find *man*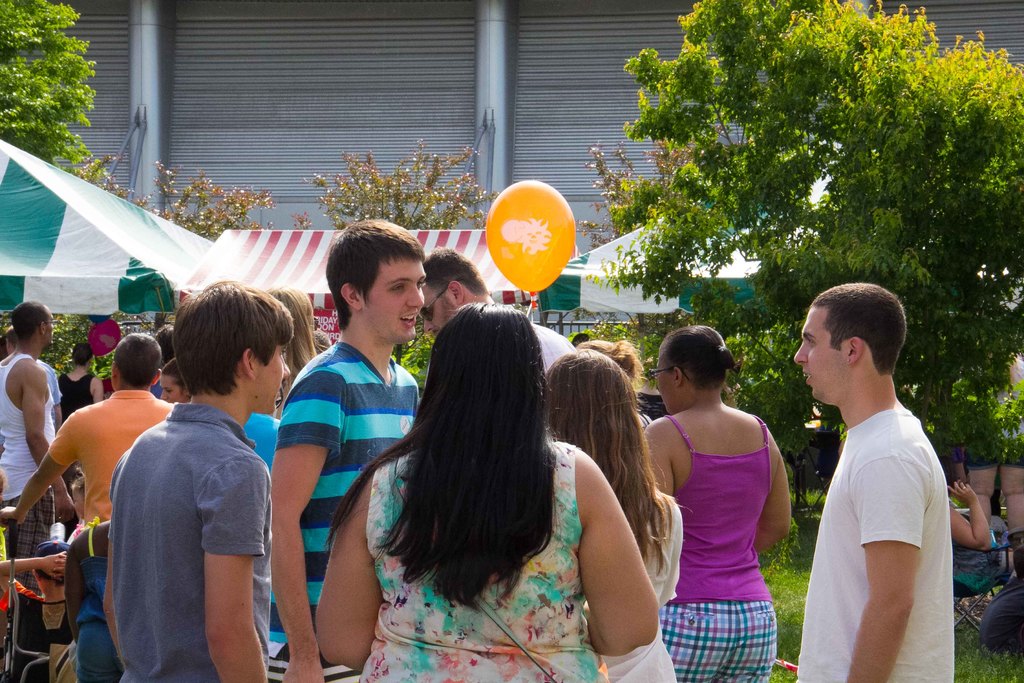
box=[417, 246, 577, 381]
